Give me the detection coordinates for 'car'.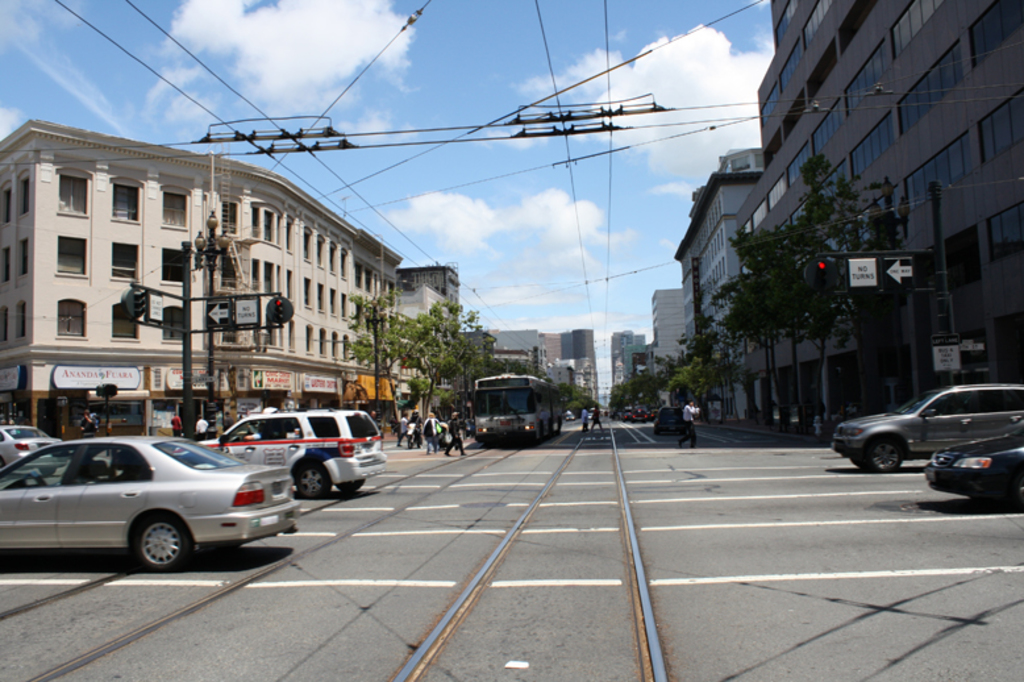
bbox=(0, 434, 301, 569).
